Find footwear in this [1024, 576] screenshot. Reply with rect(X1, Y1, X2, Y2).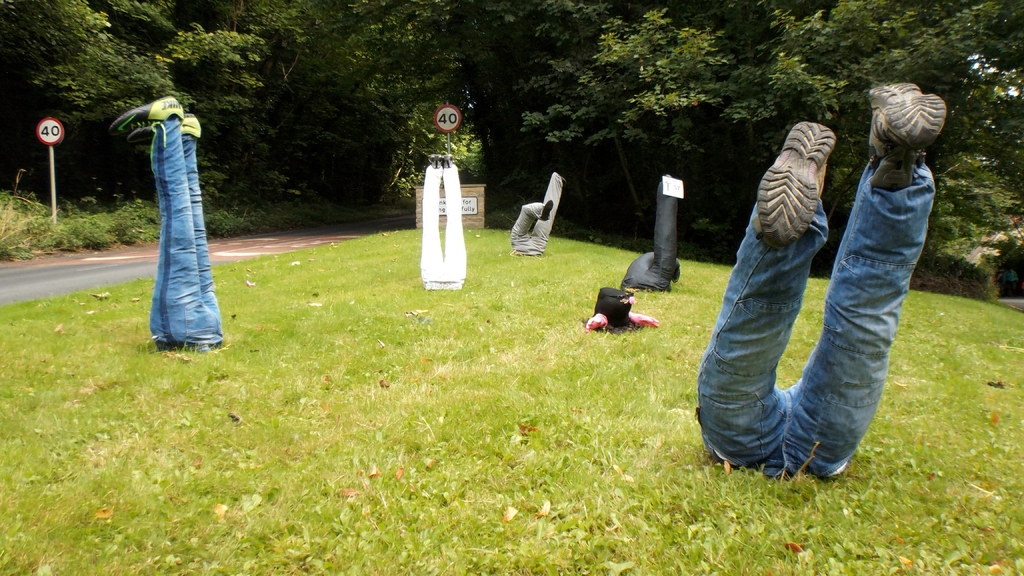
rect(438, 152, 452, 167).
